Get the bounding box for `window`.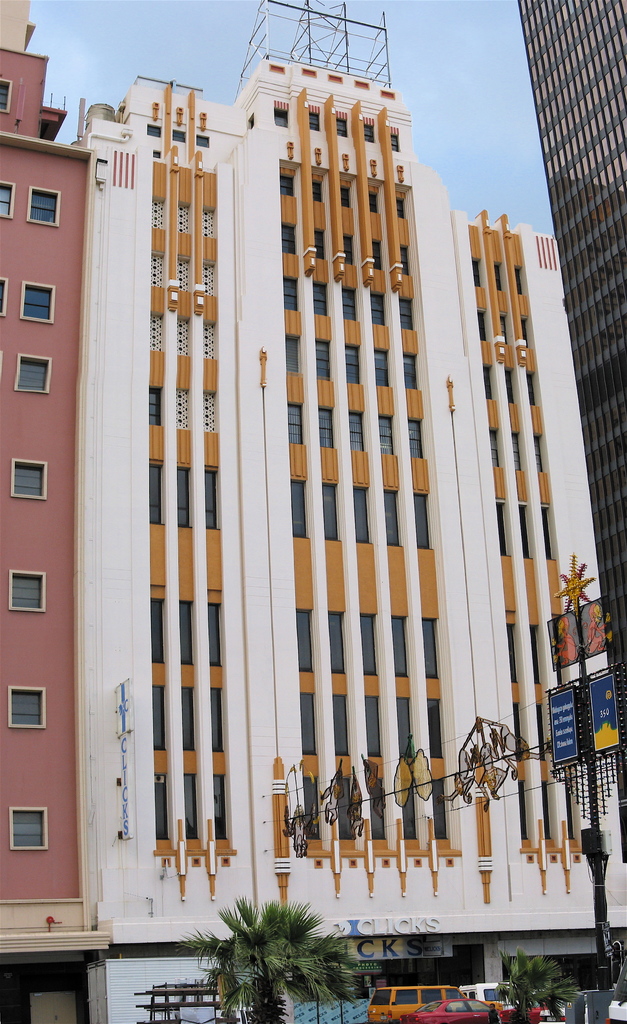
{"x1": 342, "y1": 345, "x2": 365, "y2": 383}.
